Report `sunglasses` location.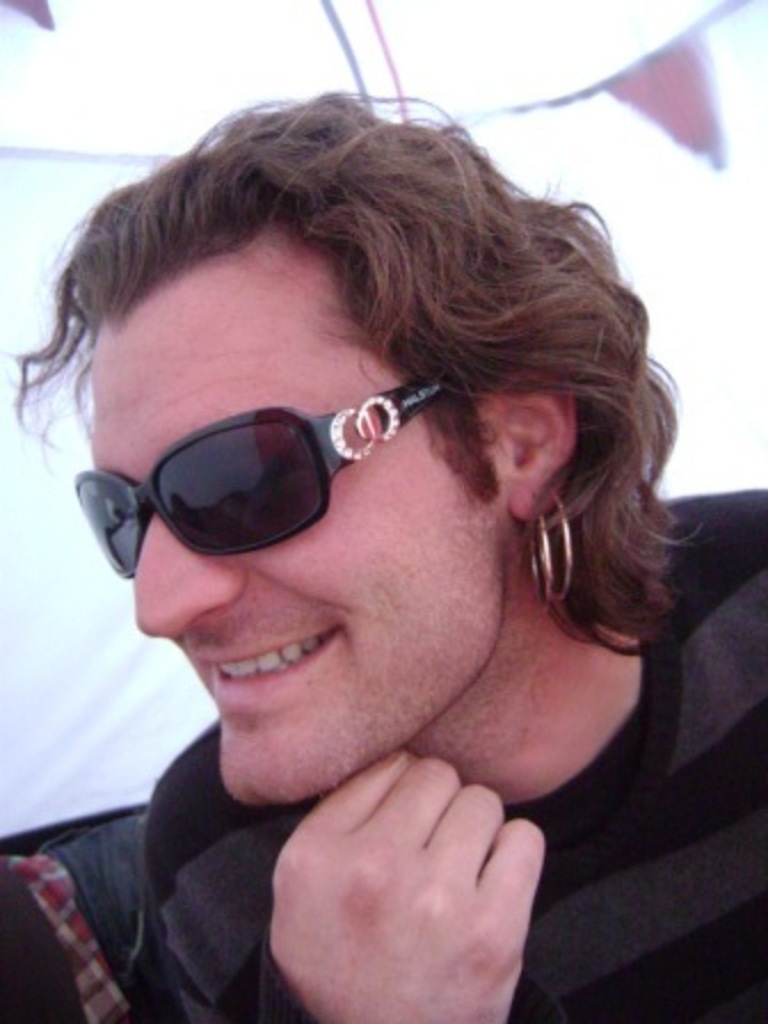
Report: 75,391,455,576.
